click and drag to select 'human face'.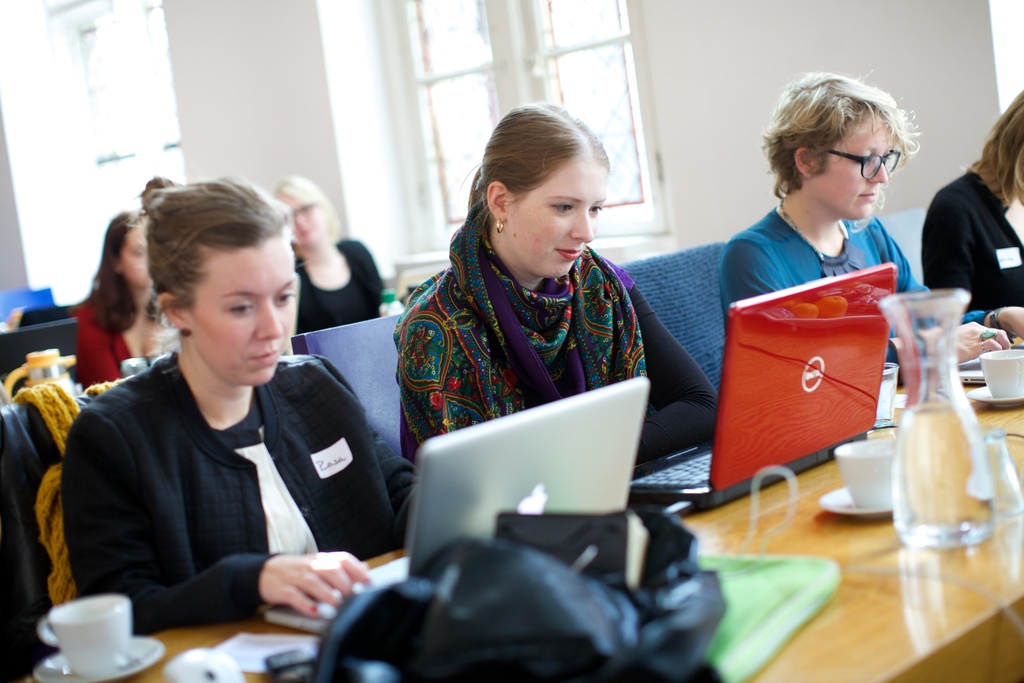
Selection: left=282, top=195, right=328, bottom=247.
